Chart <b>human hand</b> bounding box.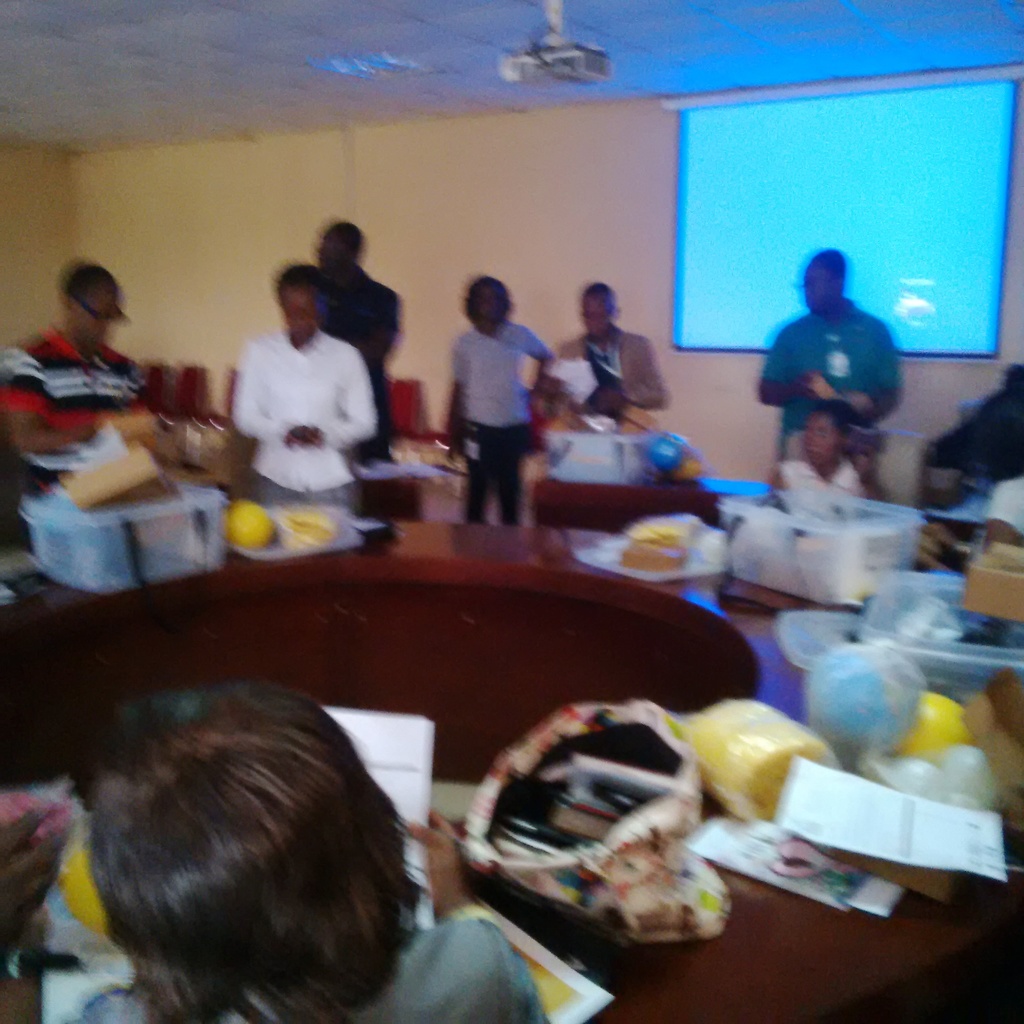
Charted: [x1=789, y1=369, x2=824, y2=403].
